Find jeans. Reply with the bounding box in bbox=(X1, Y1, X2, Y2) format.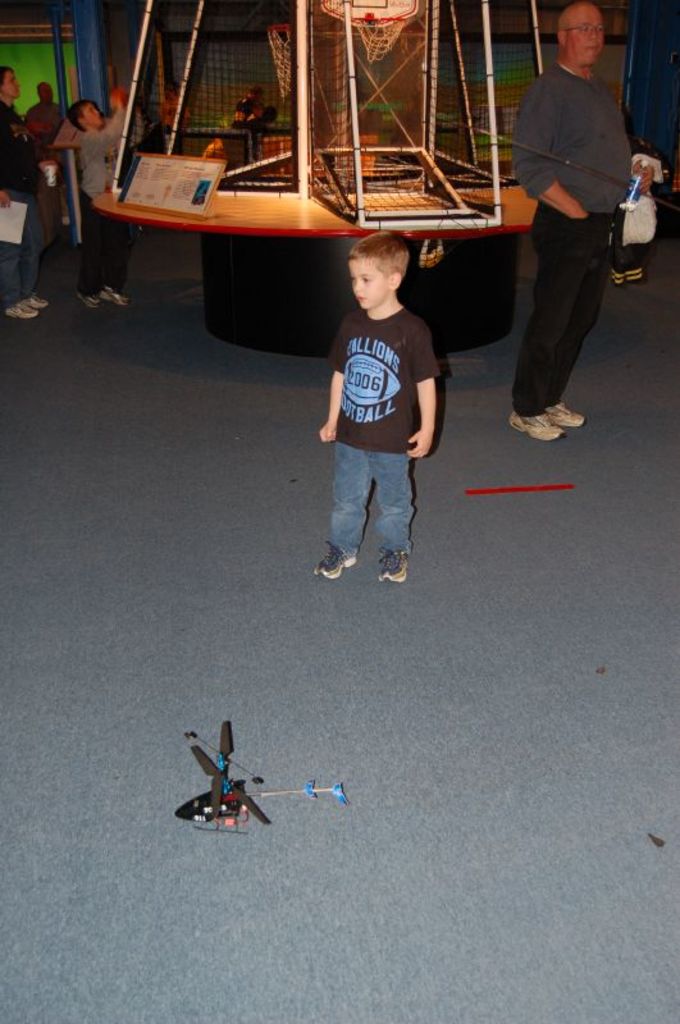
bbox=(0, 187, 42, 303).
